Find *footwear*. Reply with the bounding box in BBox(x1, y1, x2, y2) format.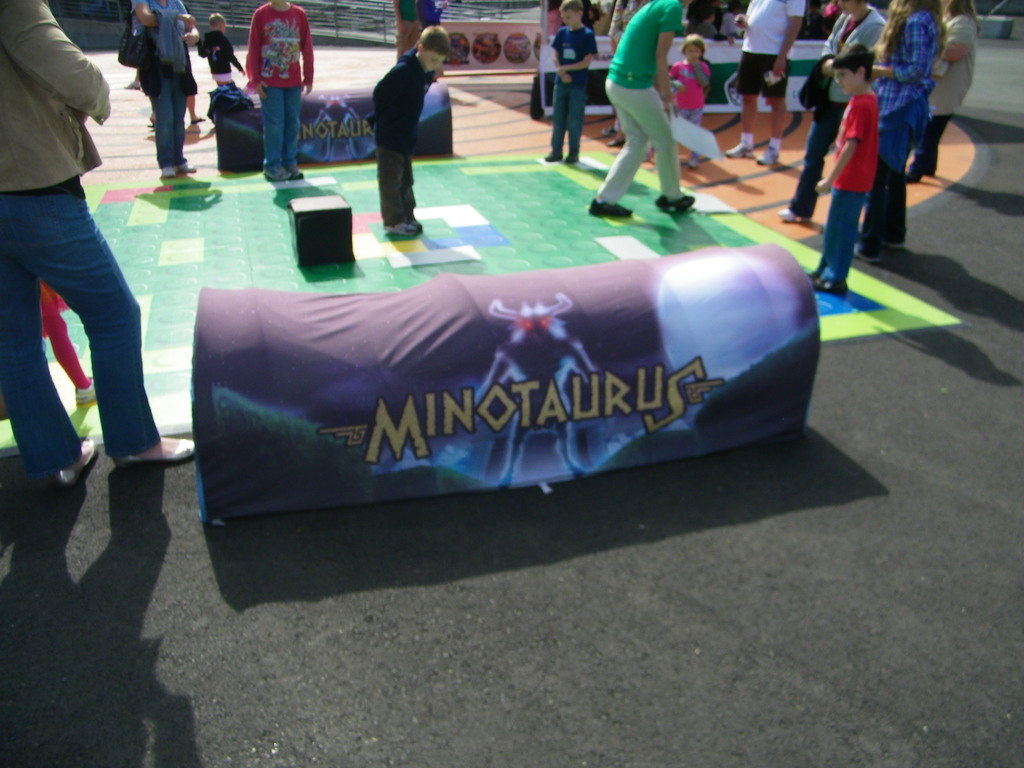
BBox(164, 166, 179, 177).
